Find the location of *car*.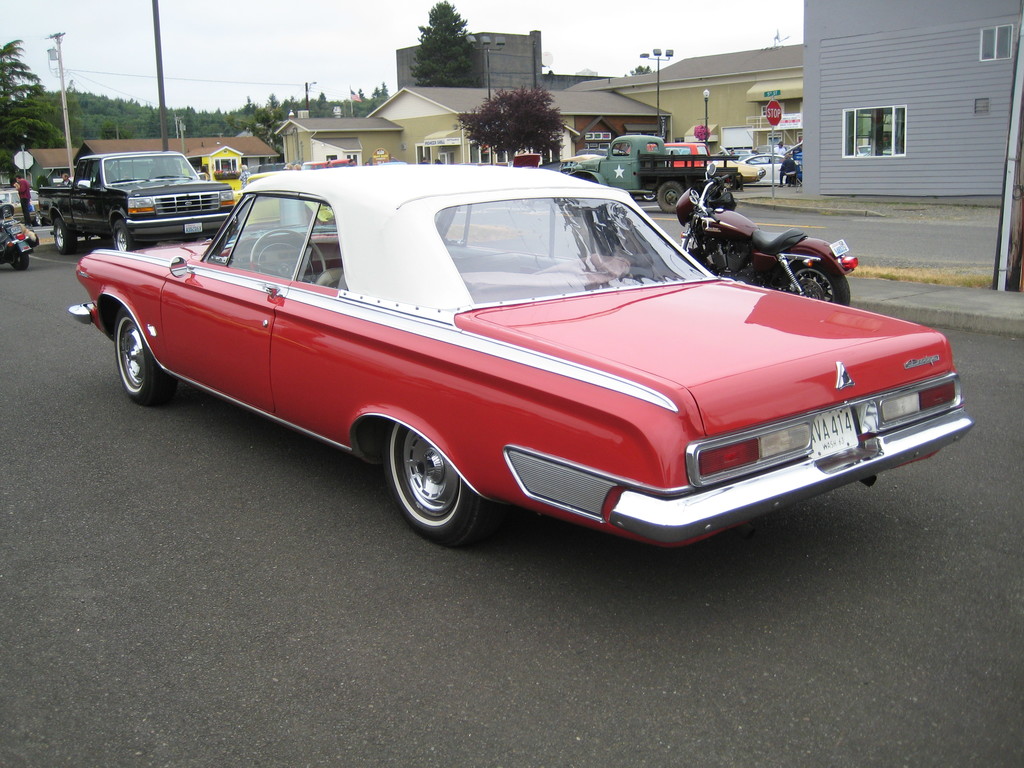
Location: bbox=[740, 157, 787, 171].
